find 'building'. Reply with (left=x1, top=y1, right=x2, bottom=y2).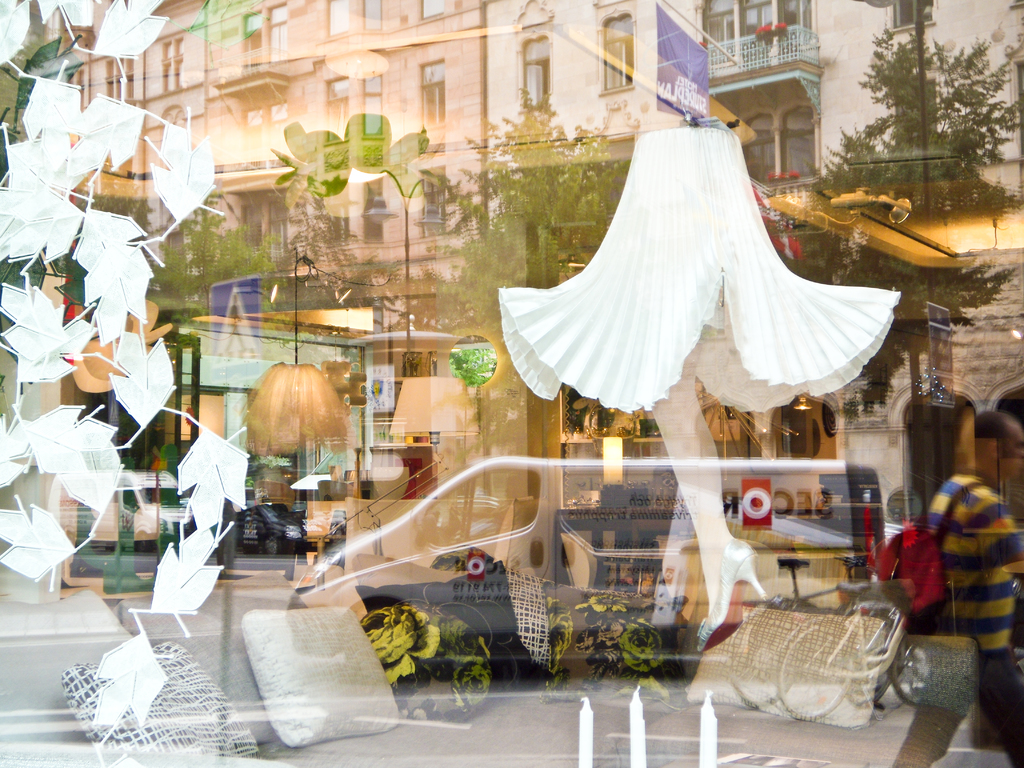
(left=44, top=0, right=703, bottom=552).
